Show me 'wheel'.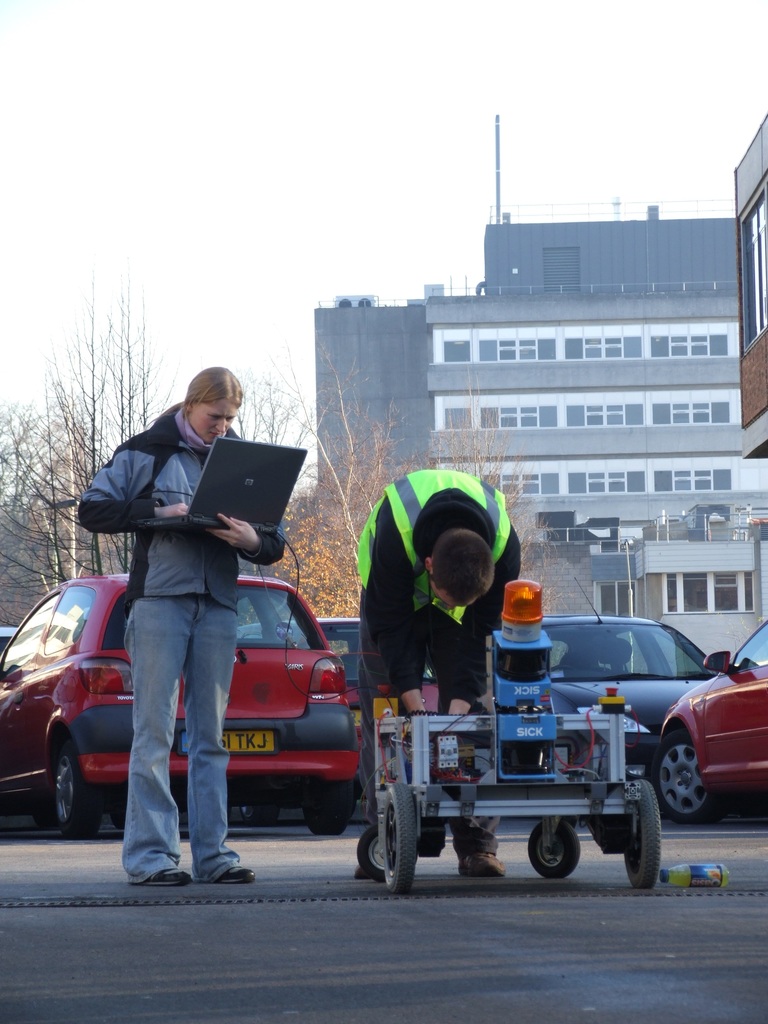
'wheel' is here: (left=250, top=804, right=282, bottom=828).
